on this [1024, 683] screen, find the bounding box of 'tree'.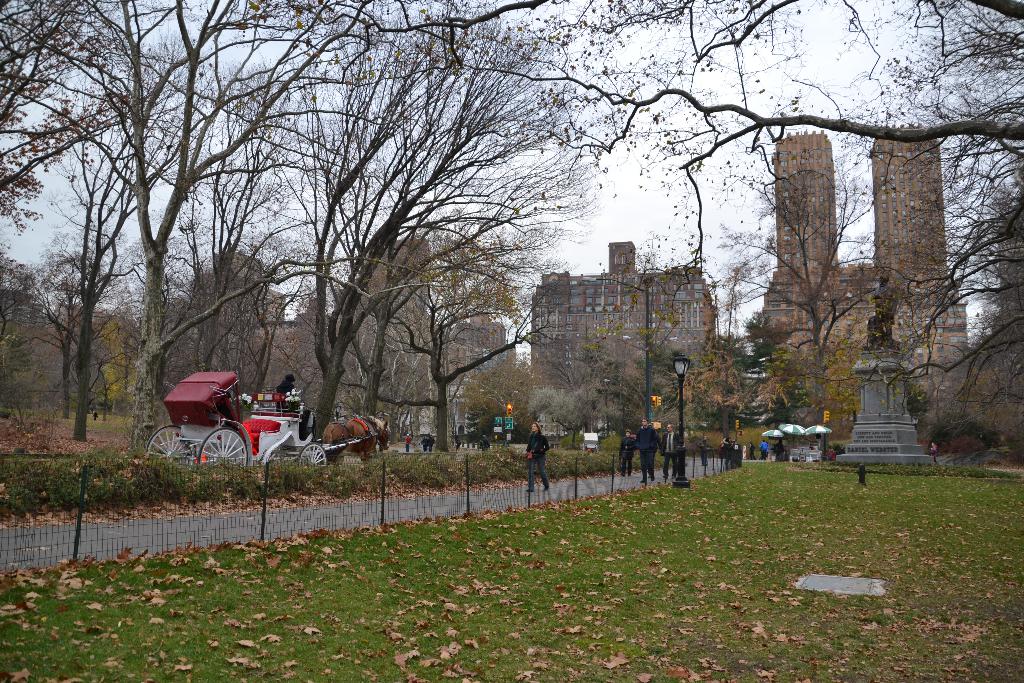
Bounding box: bbox=[346, 230, 553, 443].
